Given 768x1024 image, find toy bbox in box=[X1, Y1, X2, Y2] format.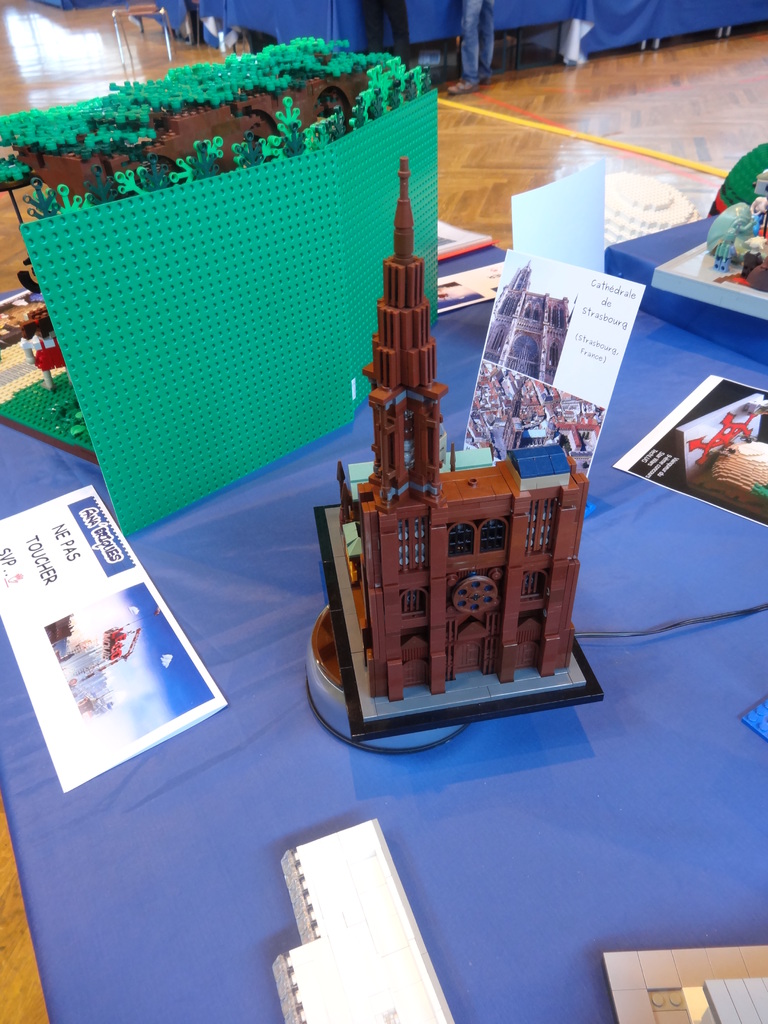
box=[603, 945, 767, 1023].
